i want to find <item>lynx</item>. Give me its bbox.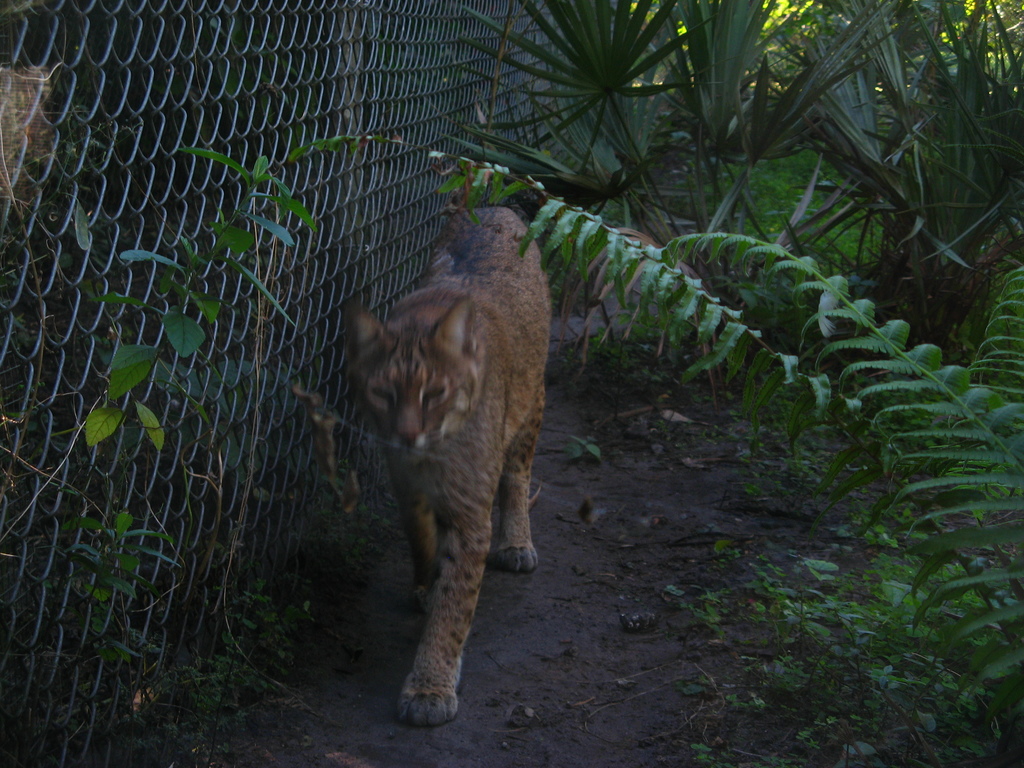
pyautogui.locateOnScreen(336, 197, 557, 724).
